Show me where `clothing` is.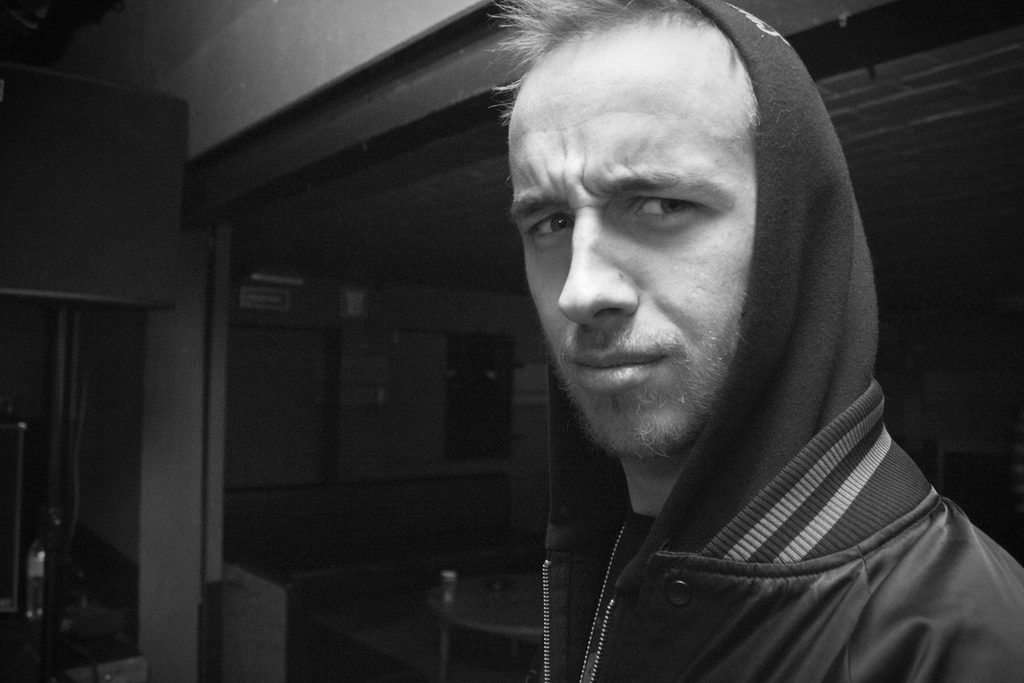
`clothing` is at <box>512,0,1023,682</box>.
